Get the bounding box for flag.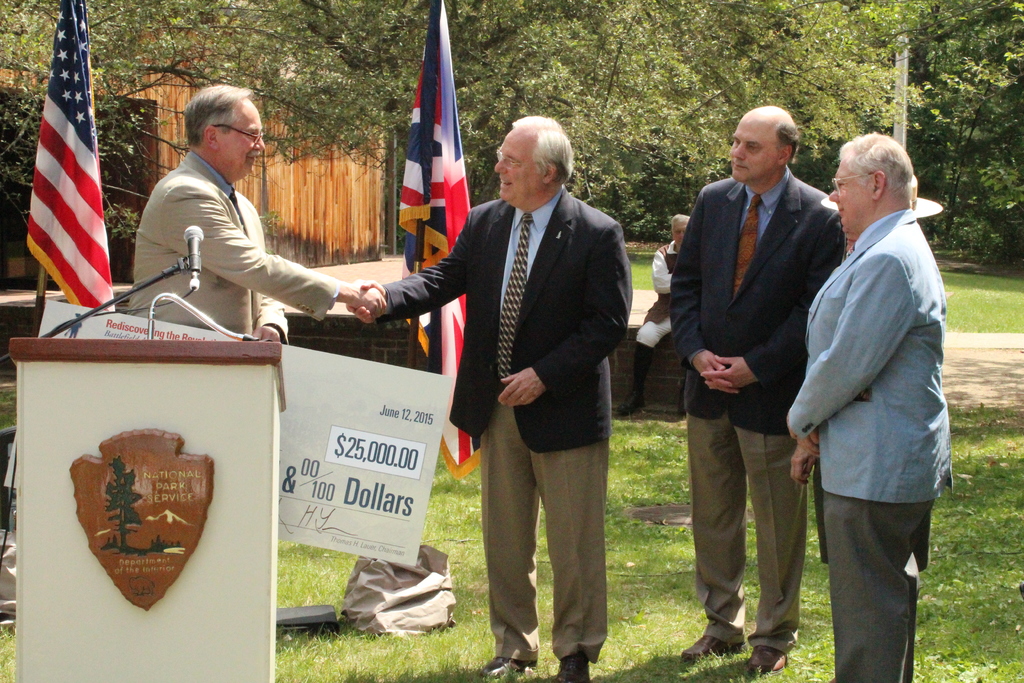
bbox=[399, 0, 482, 477].
